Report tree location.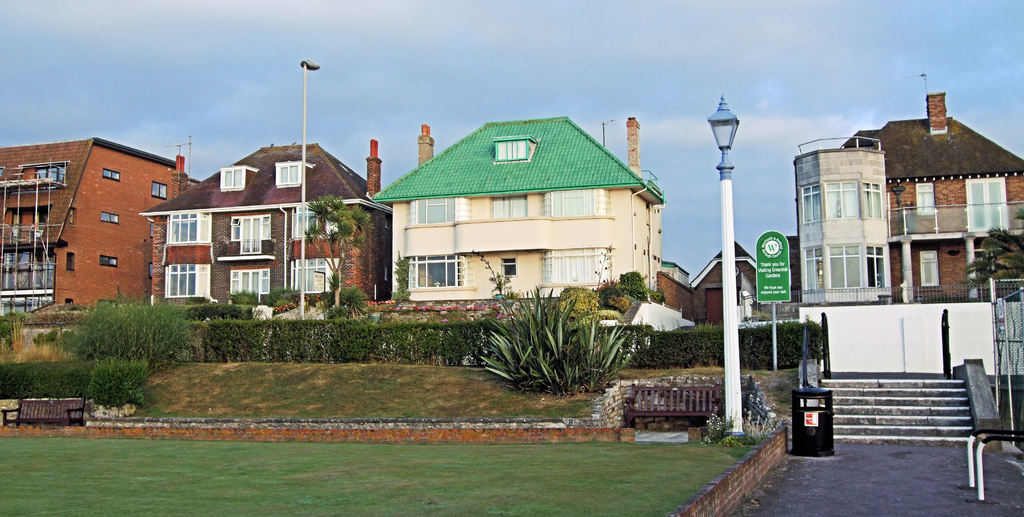
Report: {"left": 955, "top": 221, "right": 1023, "bottom": 298}.
